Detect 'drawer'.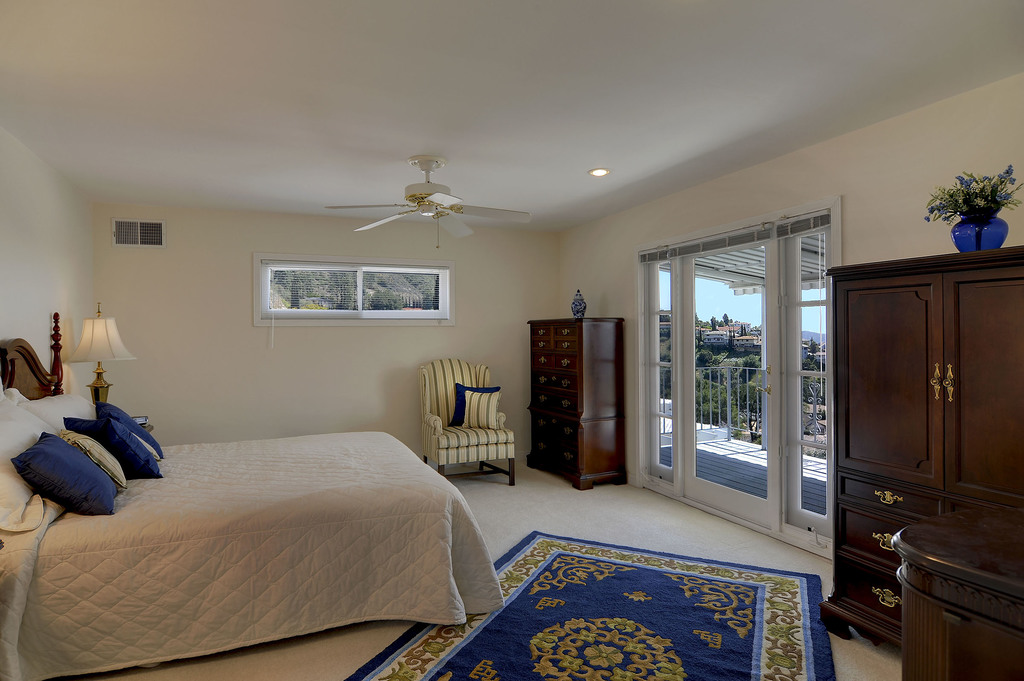
Detected at (left=525, top=390, right=549, bottom=410).
